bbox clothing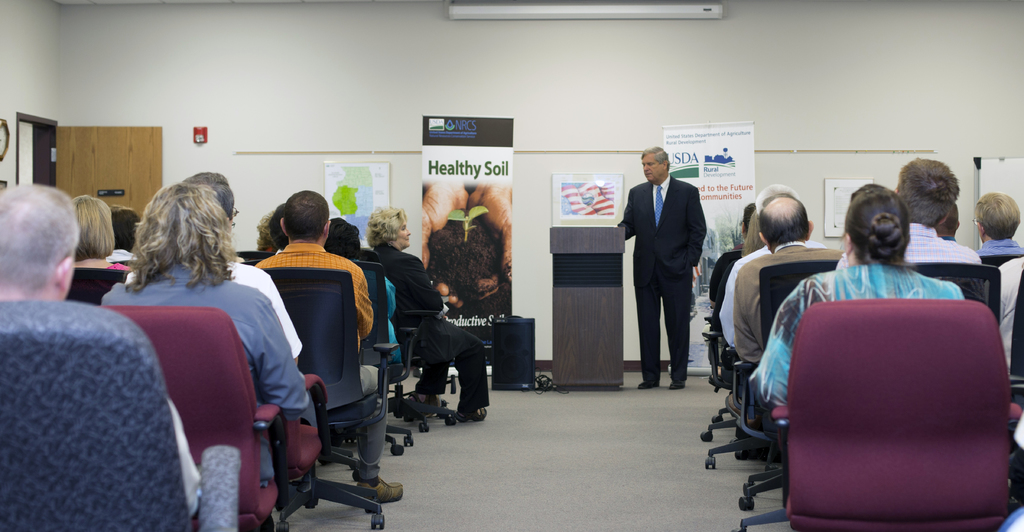
pyautogui.locateOnScreen(913, 225, 988, 268)
